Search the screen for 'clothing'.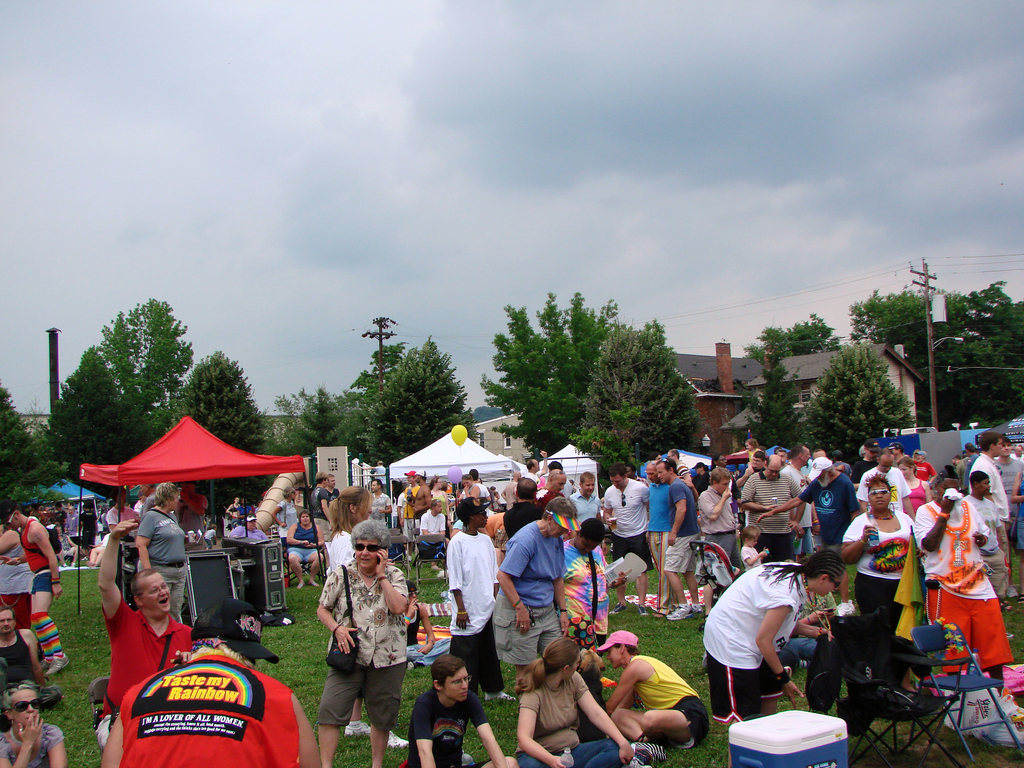
Found at (911, 499, 1012, 671).
